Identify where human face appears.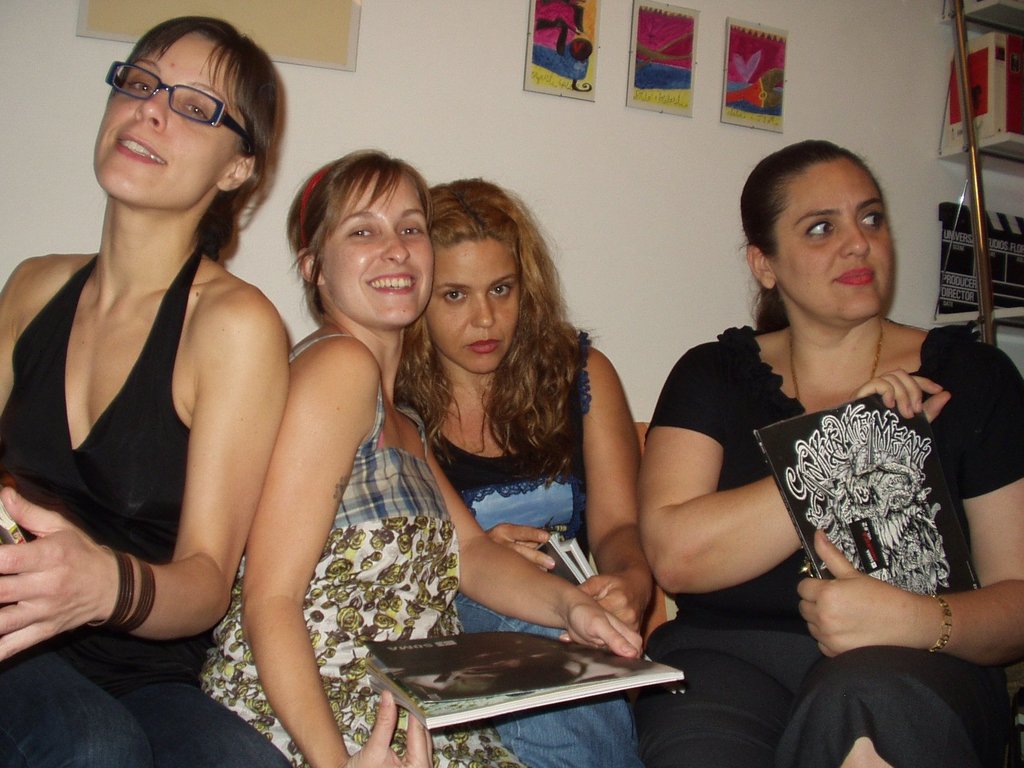
Appears at Rect(428, 230, 515, 368).
